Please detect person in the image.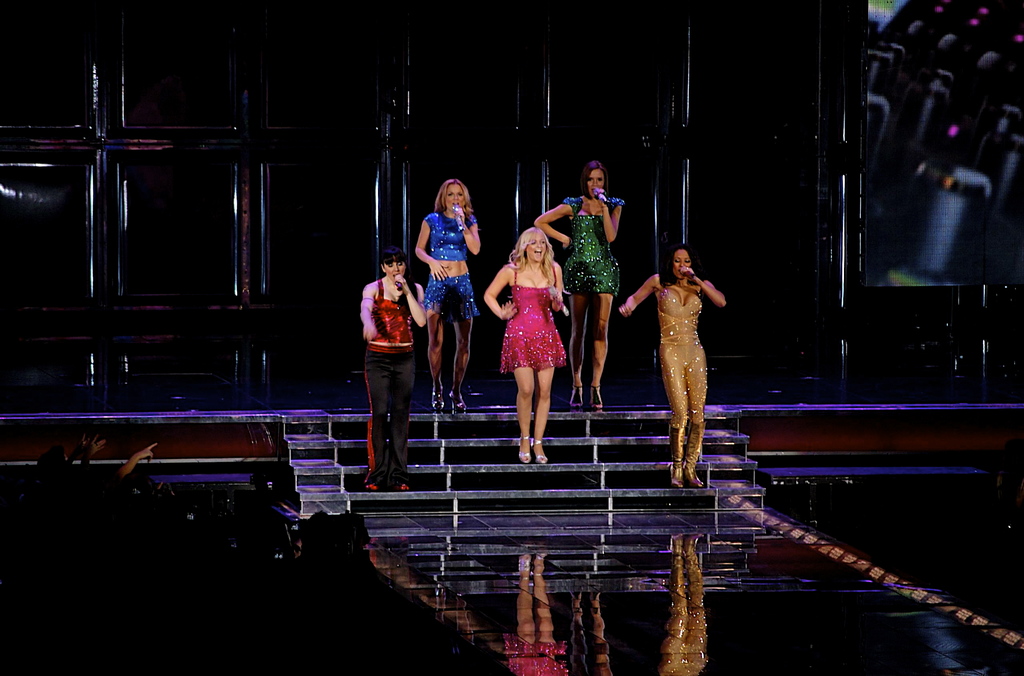
x1=359 y1=247 x2=429 y2=499.
